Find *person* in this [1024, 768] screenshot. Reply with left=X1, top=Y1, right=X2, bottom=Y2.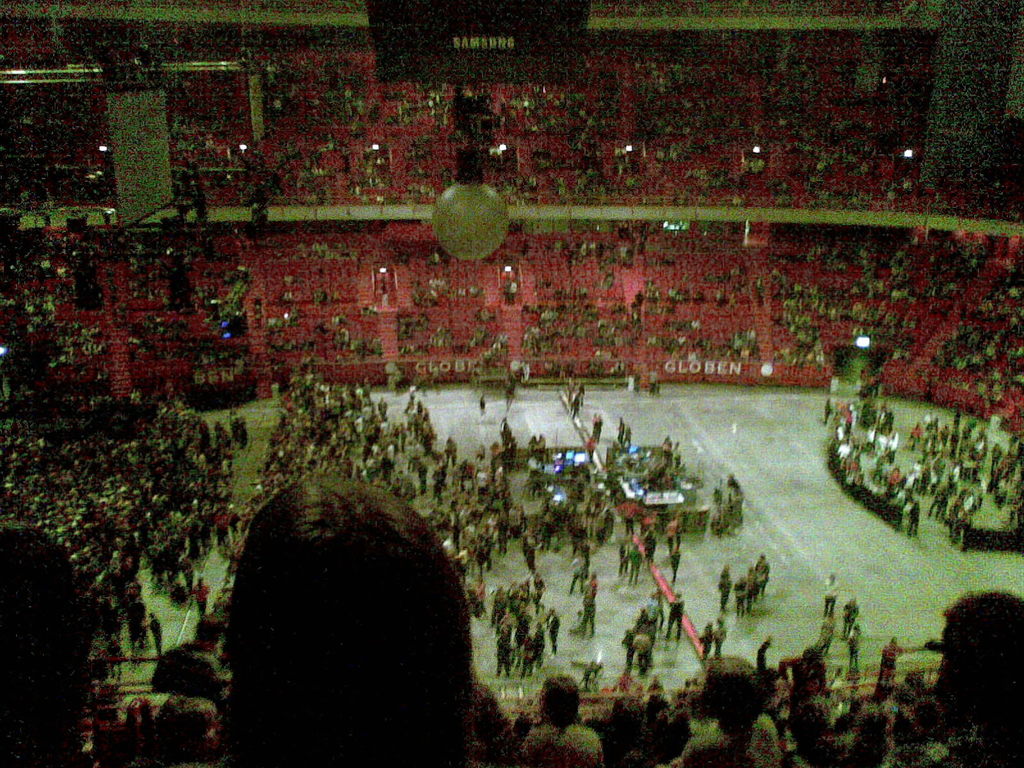
left=0, top=516, right=99, bottom=767.
